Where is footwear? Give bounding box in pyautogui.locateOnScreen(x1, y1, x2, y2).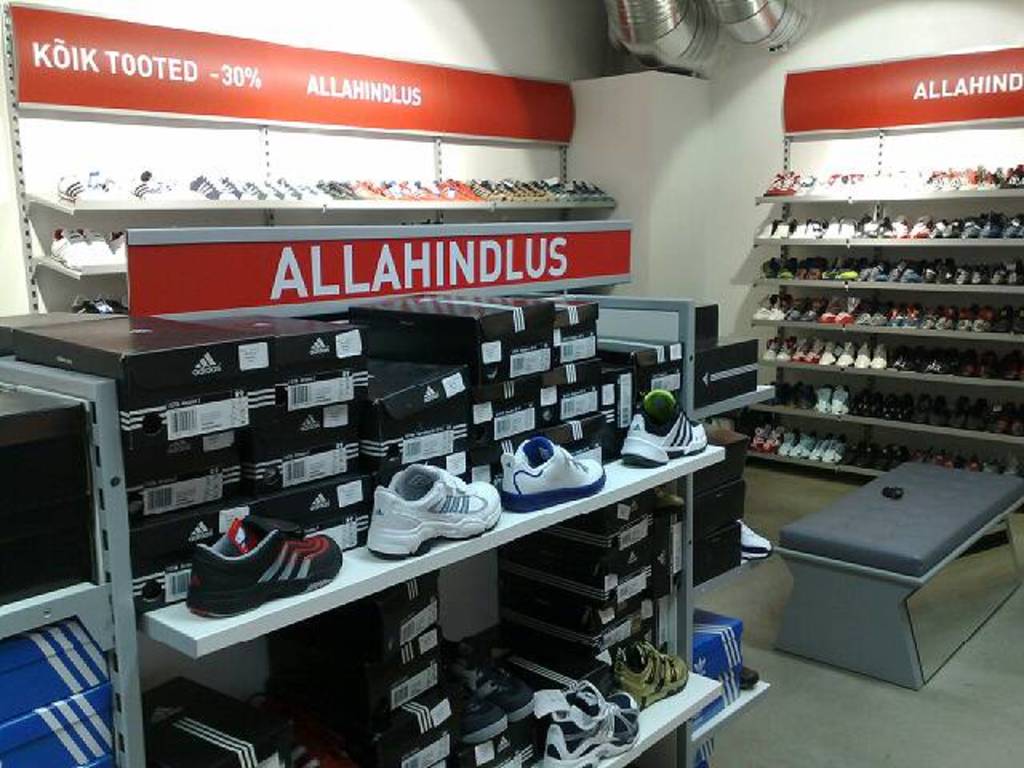
pyautogui.locateOnScreen(736, 517, 773, 562).
